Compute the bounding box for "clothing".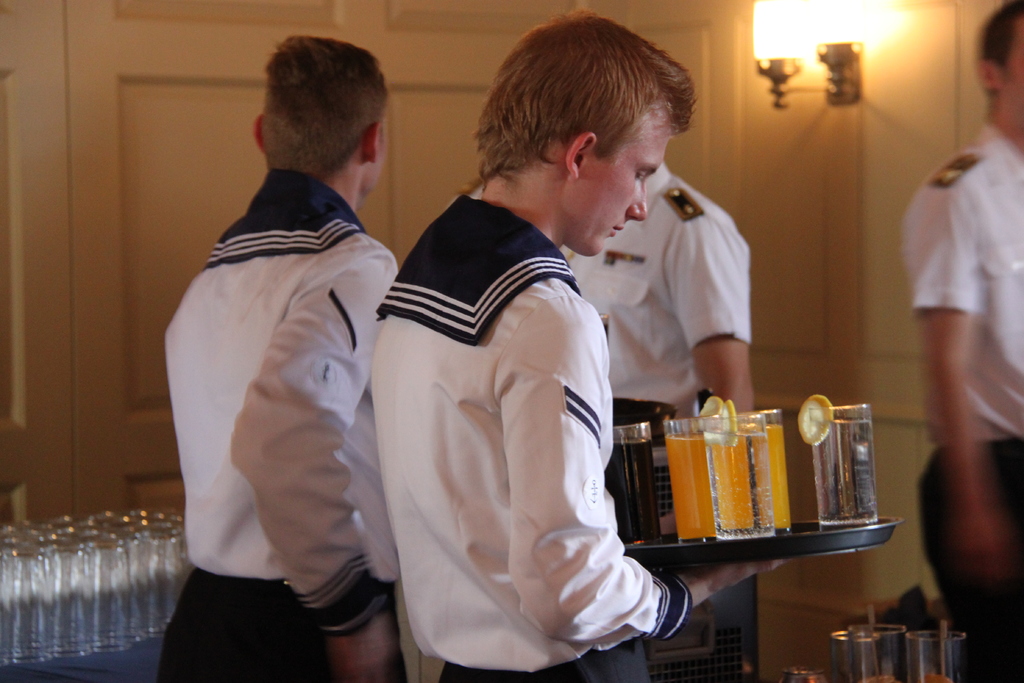
x1=152 y1=168 x2=399 y2=682.
